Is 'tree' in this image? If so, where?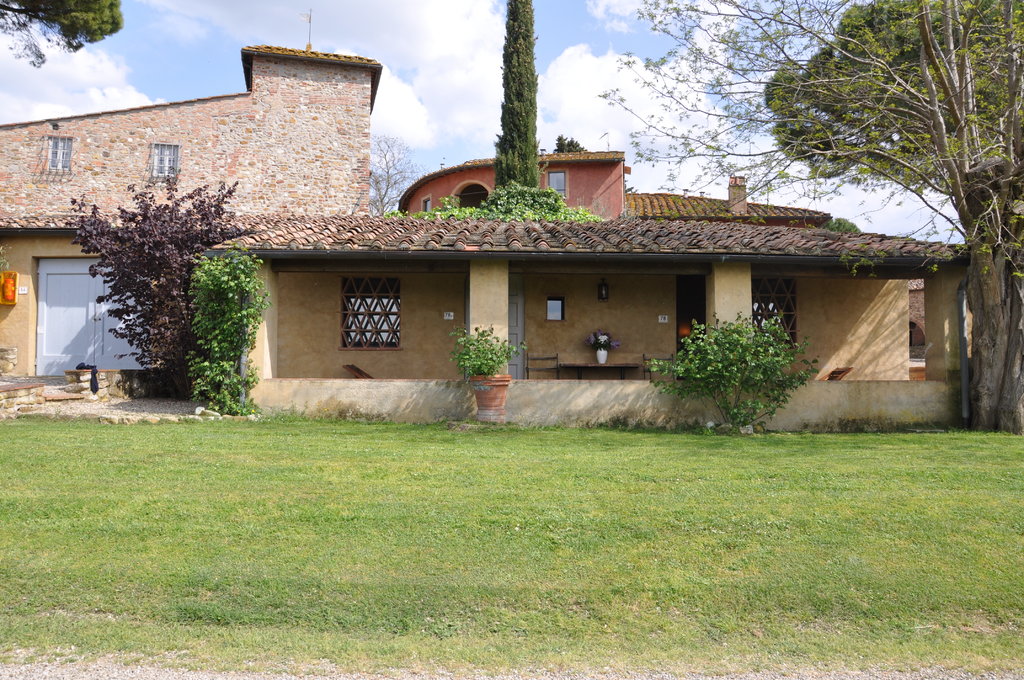
Yes, at {"x1": 175, "y1": 242, "x2": 266, "y2": 416}.
